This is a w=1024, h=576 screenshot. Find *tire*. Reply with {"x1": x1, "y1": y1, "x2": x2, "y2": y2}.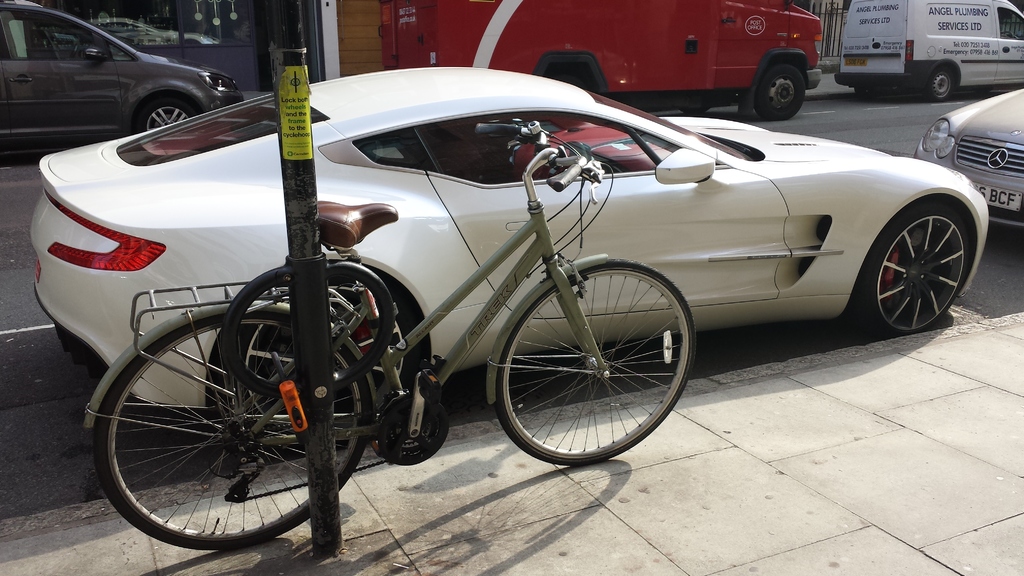
{"x1": 495, "y1": 259, "x2": 696, "y2": 466}.
